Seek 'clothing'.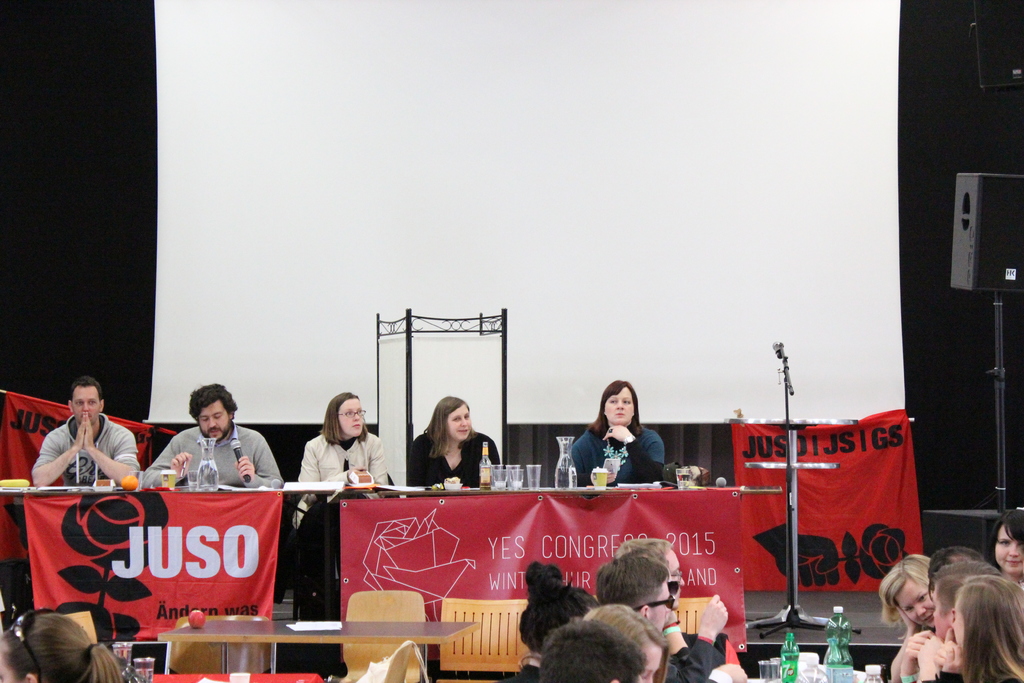
<region>31, 414, 139, 490</region>.
